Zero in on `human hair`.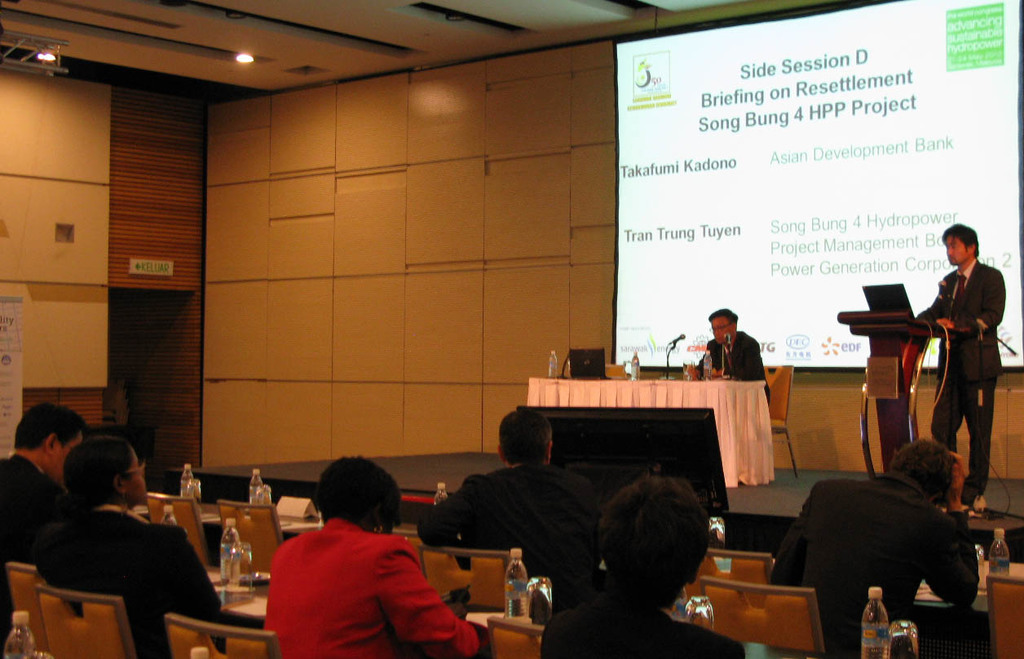
Zeroed in: {"x1": 893, "y1": 436, "x2": 951, "y2": 533}.
